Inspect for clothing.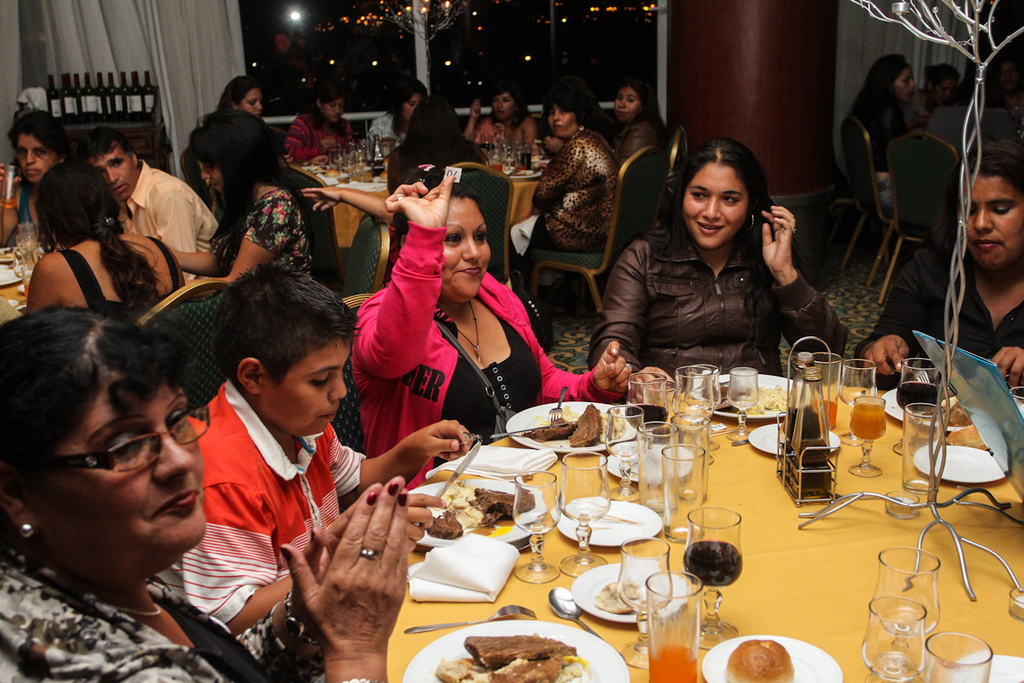
Inspection: <box>927,102,985,155</box>.
